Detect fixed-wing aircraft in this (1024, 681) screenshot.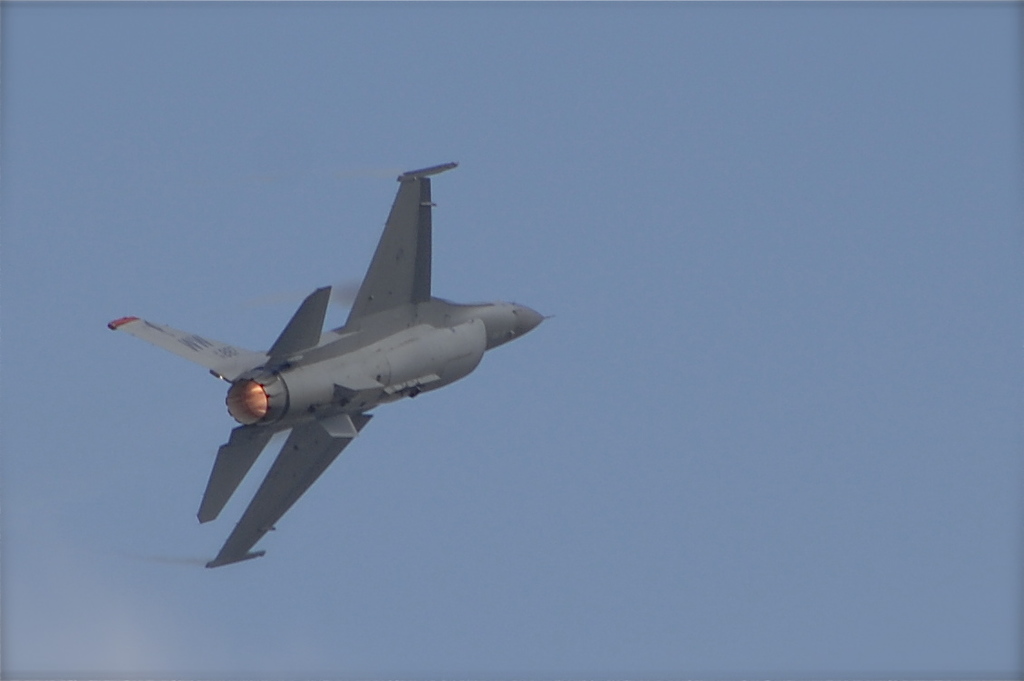
Detection: x1=94, y1=160, x2=558, y2=576.
